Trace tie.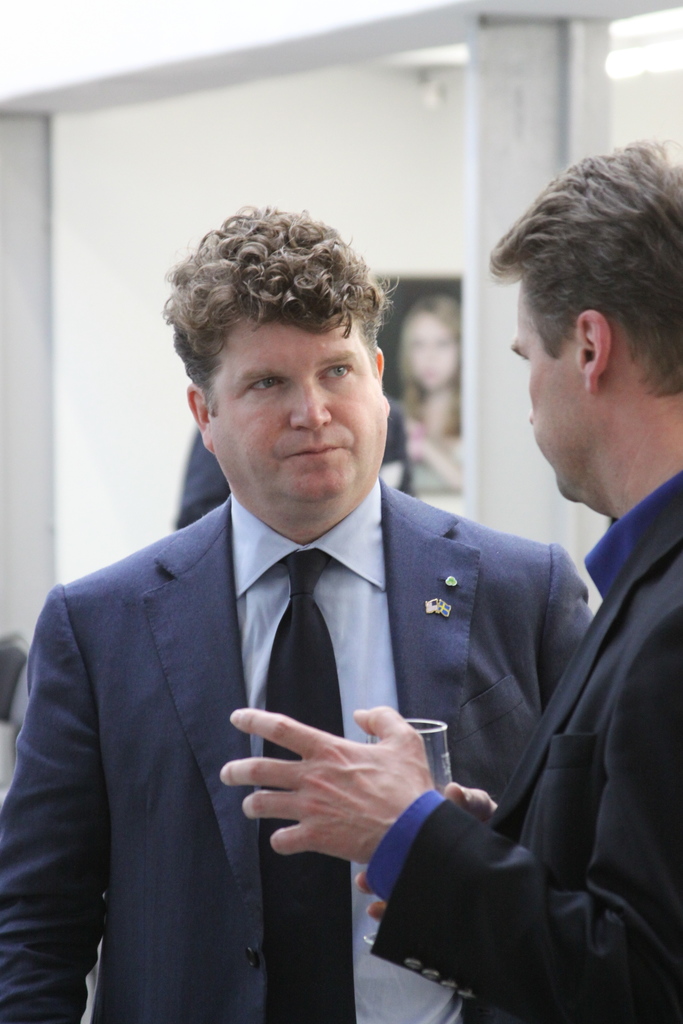
Traced to detection(258, 556, 352, 1023).
